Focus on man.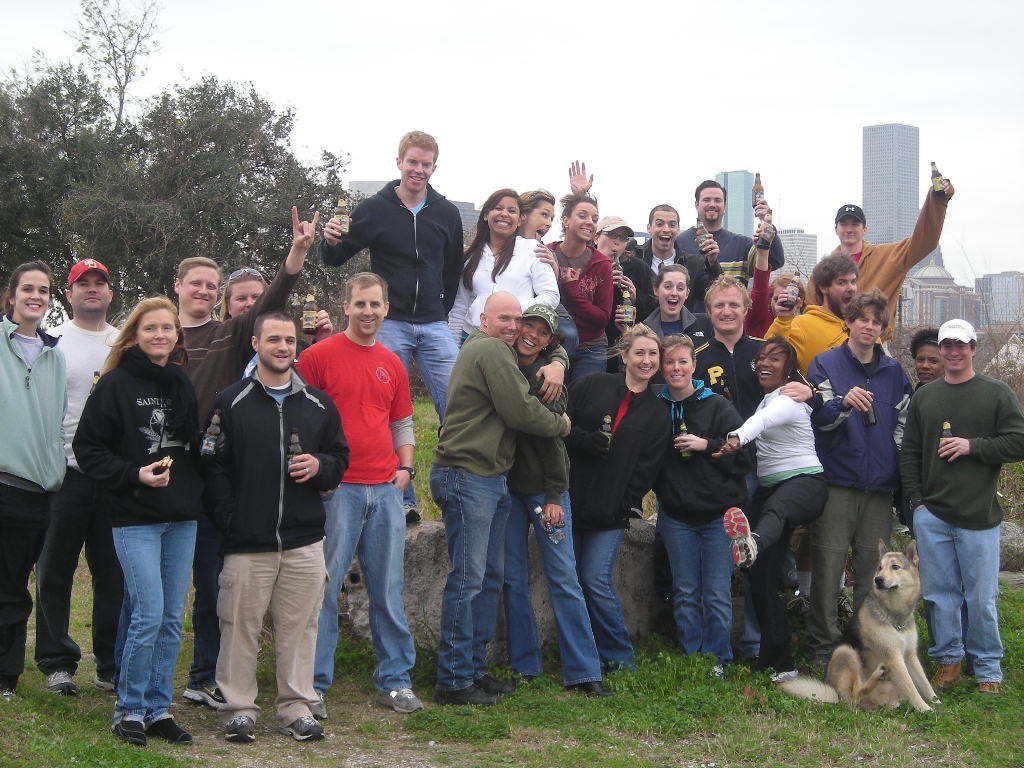
Focused at x1=317 y1=124 x2=467 y2=428.
